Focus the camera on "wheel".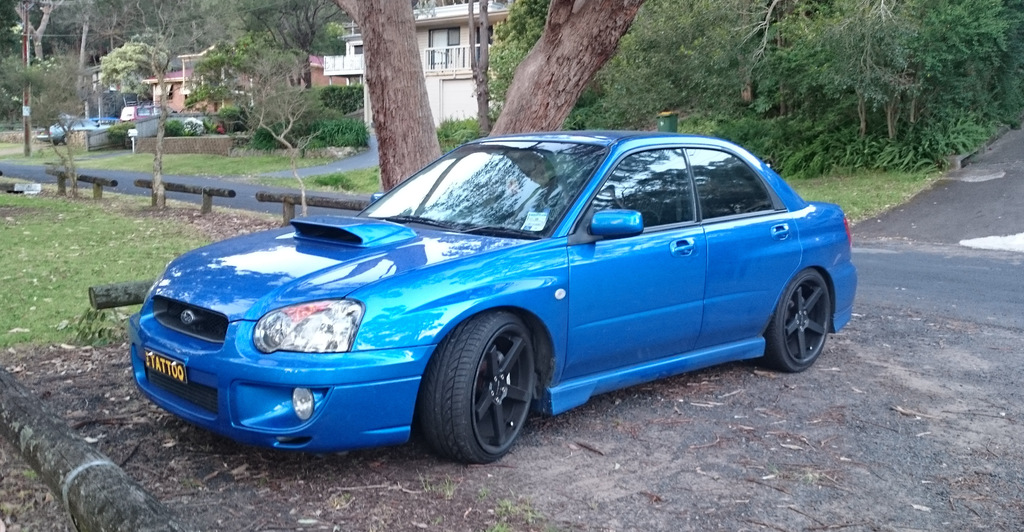
Focus region: box(417, 314, 539, 465).
